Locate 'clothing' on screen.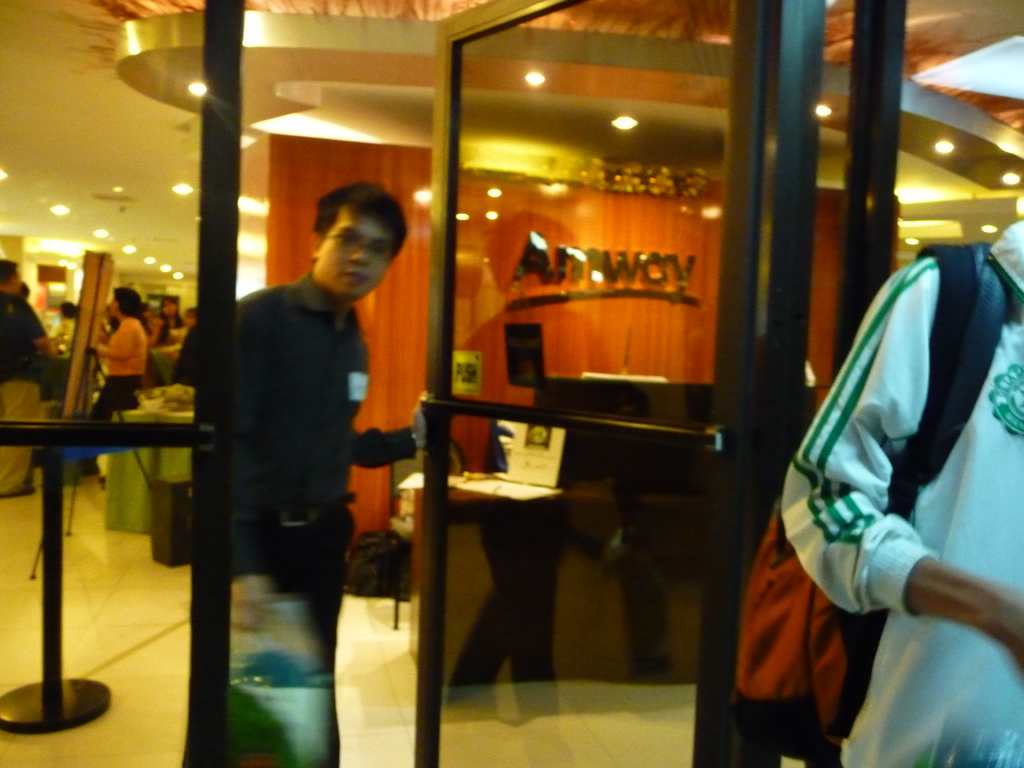
On screen at <bbox>789, 218, 1023, 767</bbox>.
